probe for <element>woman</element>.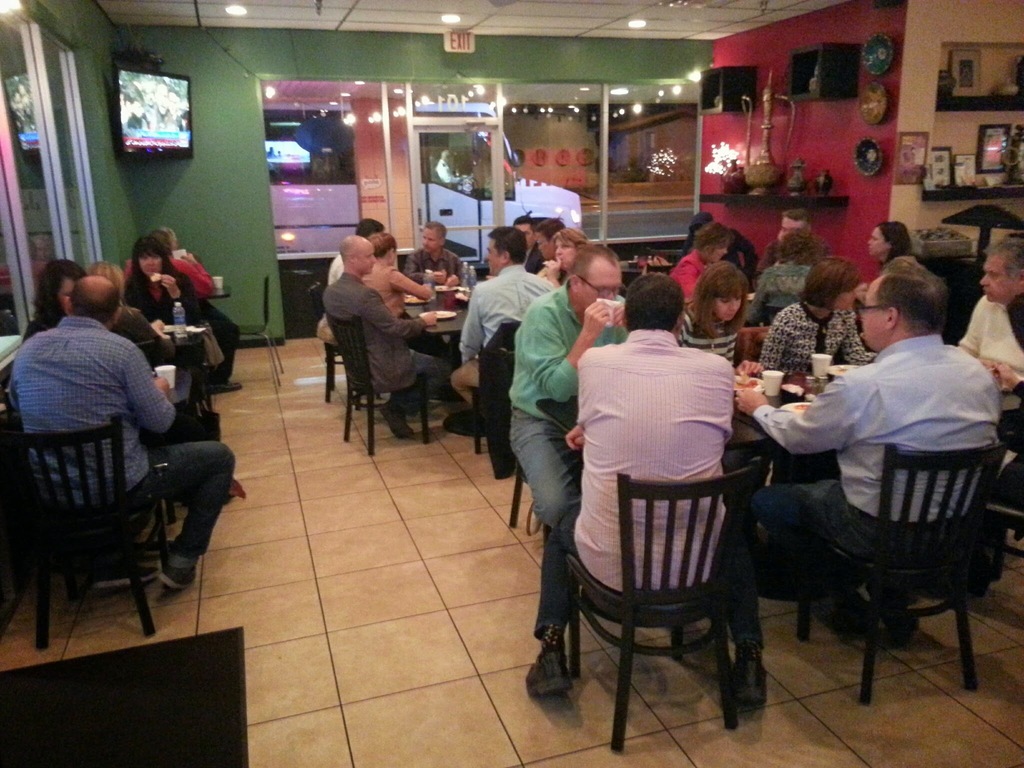
Probe result: l=860, t=217, r=916, b=257.
